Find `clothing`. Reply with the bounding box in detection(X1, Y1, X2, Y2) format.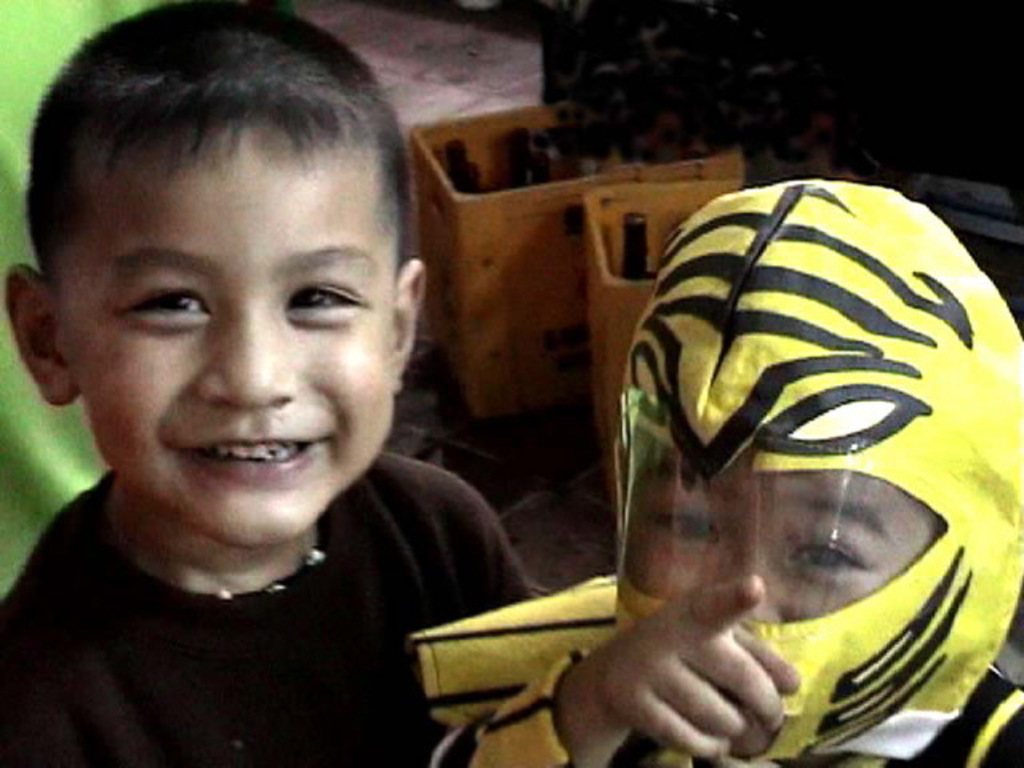
detection(410, 178, 1022, 766).
